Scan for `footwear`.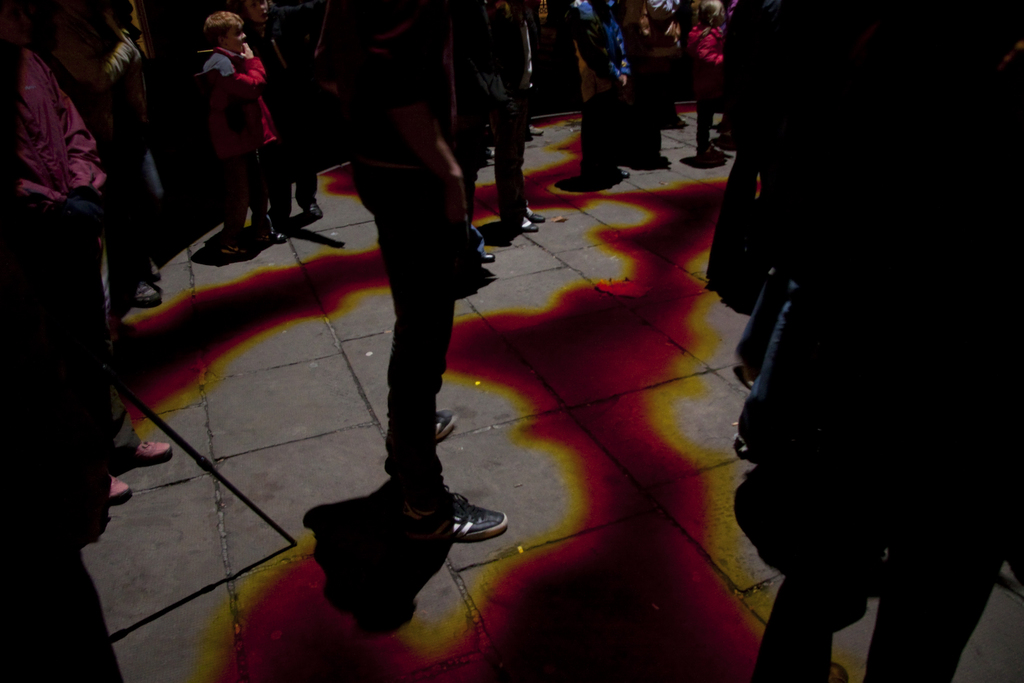
Scan result: detection(531, 126, 543, 136).
